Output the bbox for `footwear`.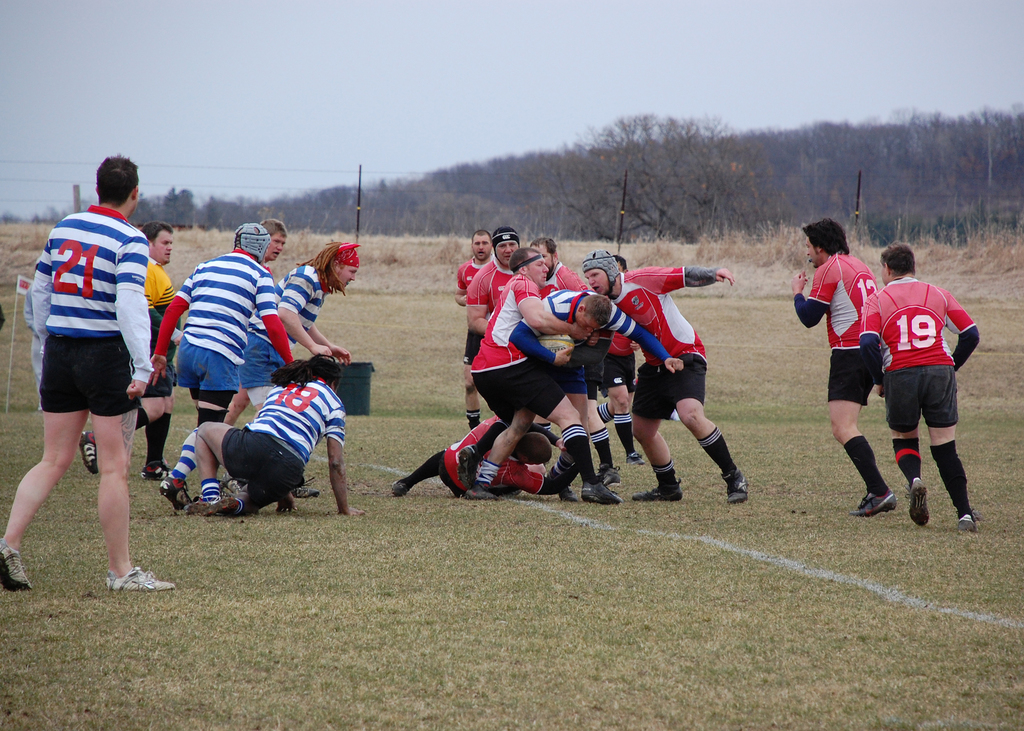
{"left": 397, "top": 474, "right": 408, "bottom": 497}.
